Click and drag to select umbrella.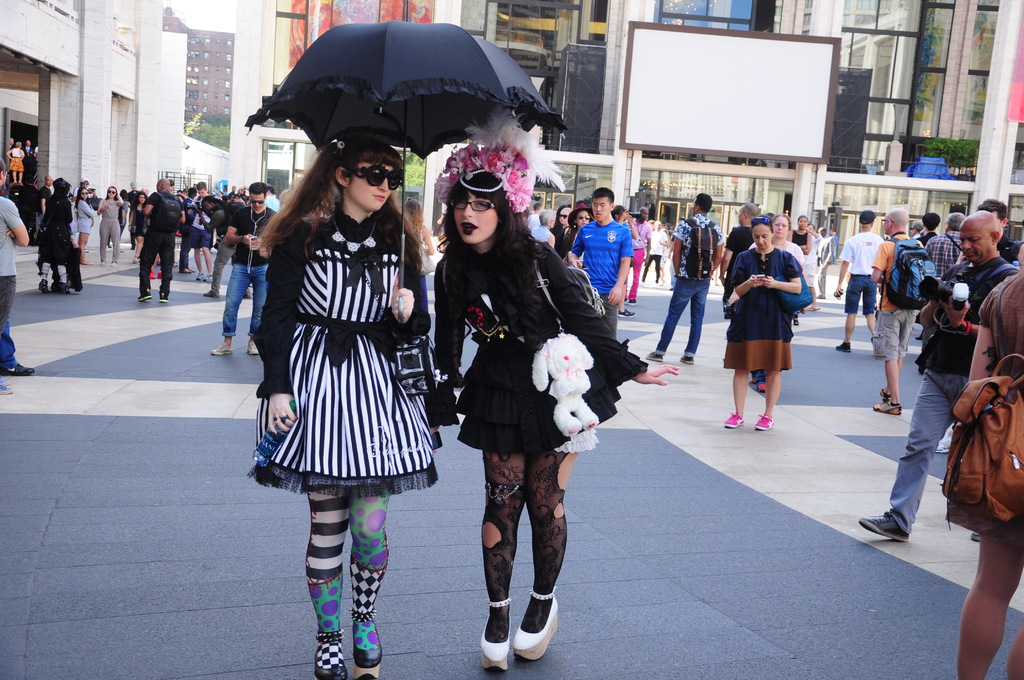
Selection: select_region(243, 18, 566, 317).
